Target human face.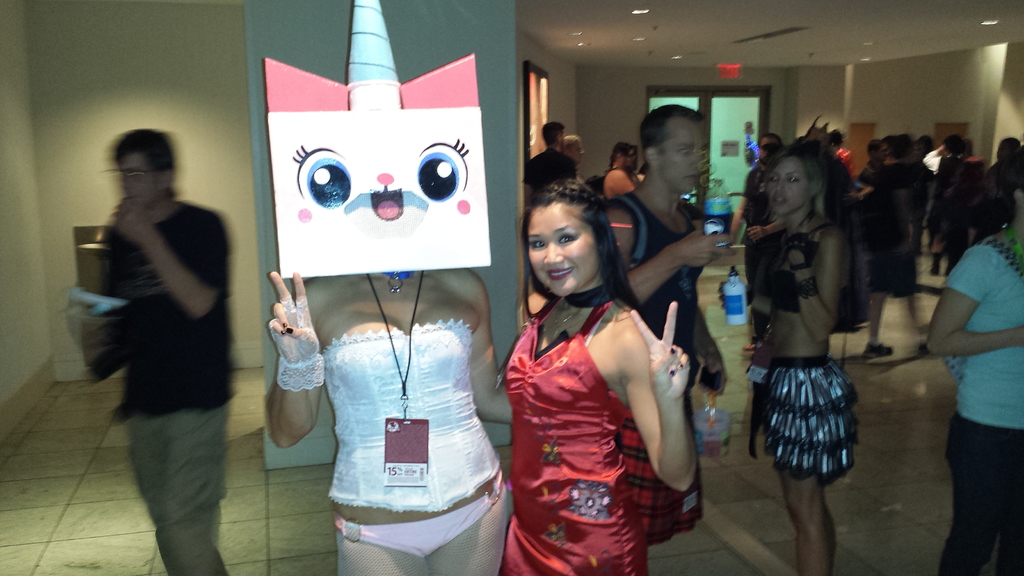
Target region: bbox=[769, 157, 811, 214].
